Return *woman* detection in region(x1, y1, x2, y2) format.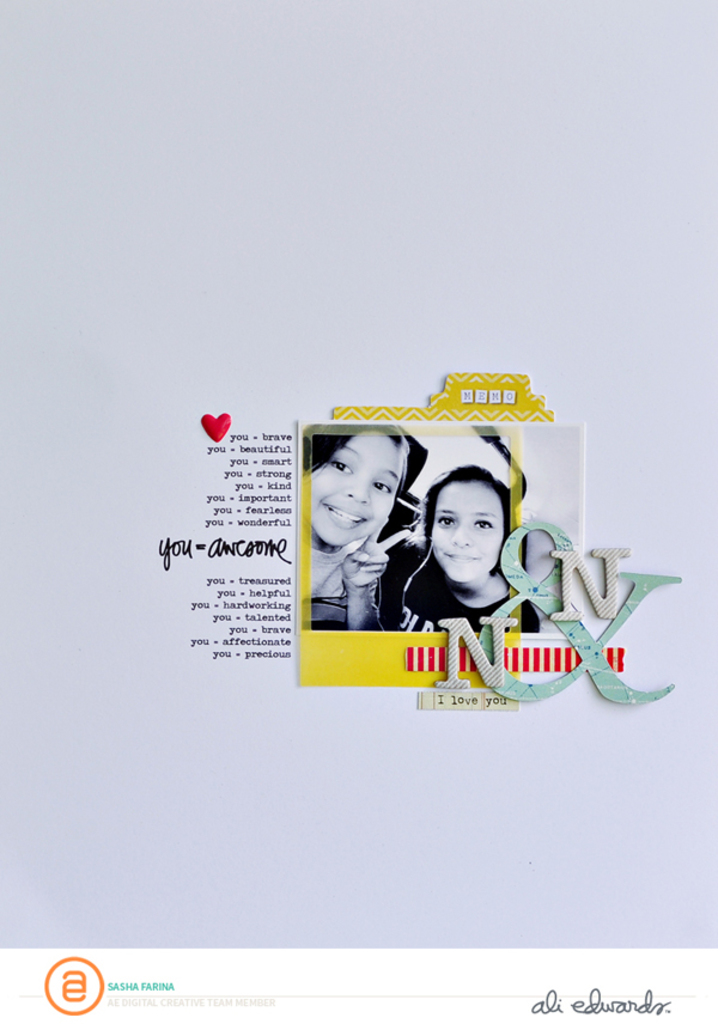
region(378, 452, 604, 638).
